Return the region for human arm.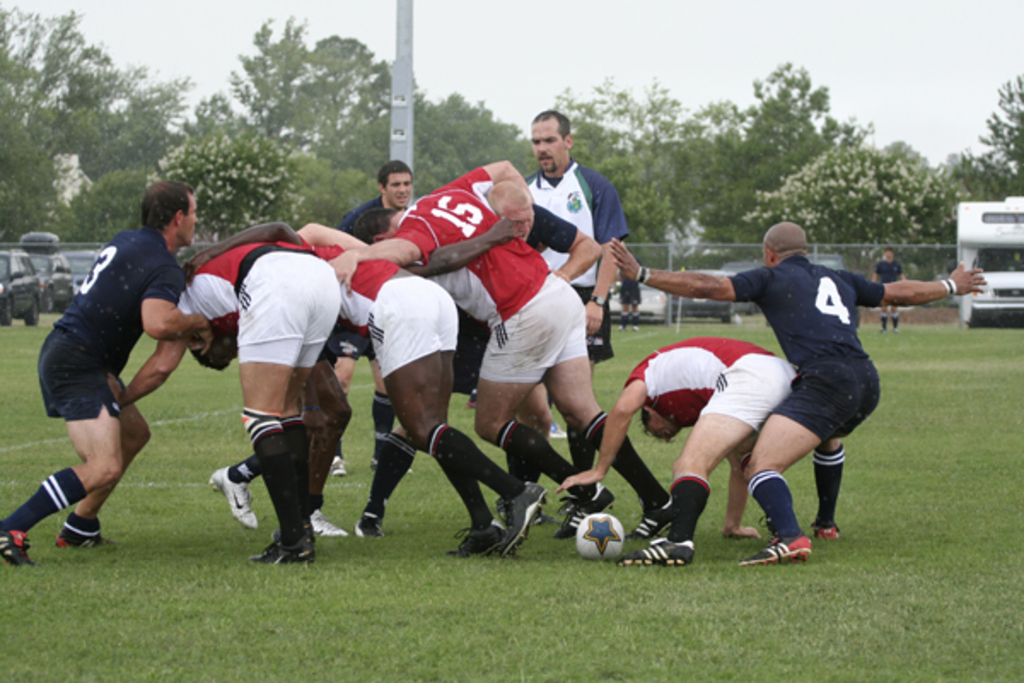
<bbox>534, 198, 604, 277</bbox>.
